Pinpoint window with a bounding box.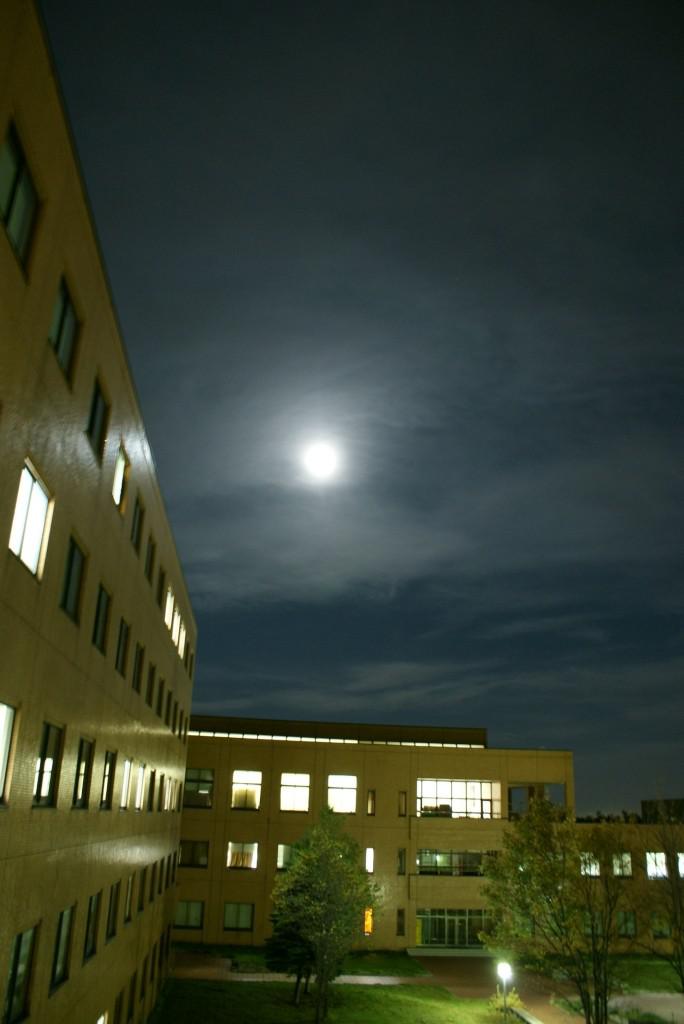
(x1=277, y1=771, x2=313, y2=815).
